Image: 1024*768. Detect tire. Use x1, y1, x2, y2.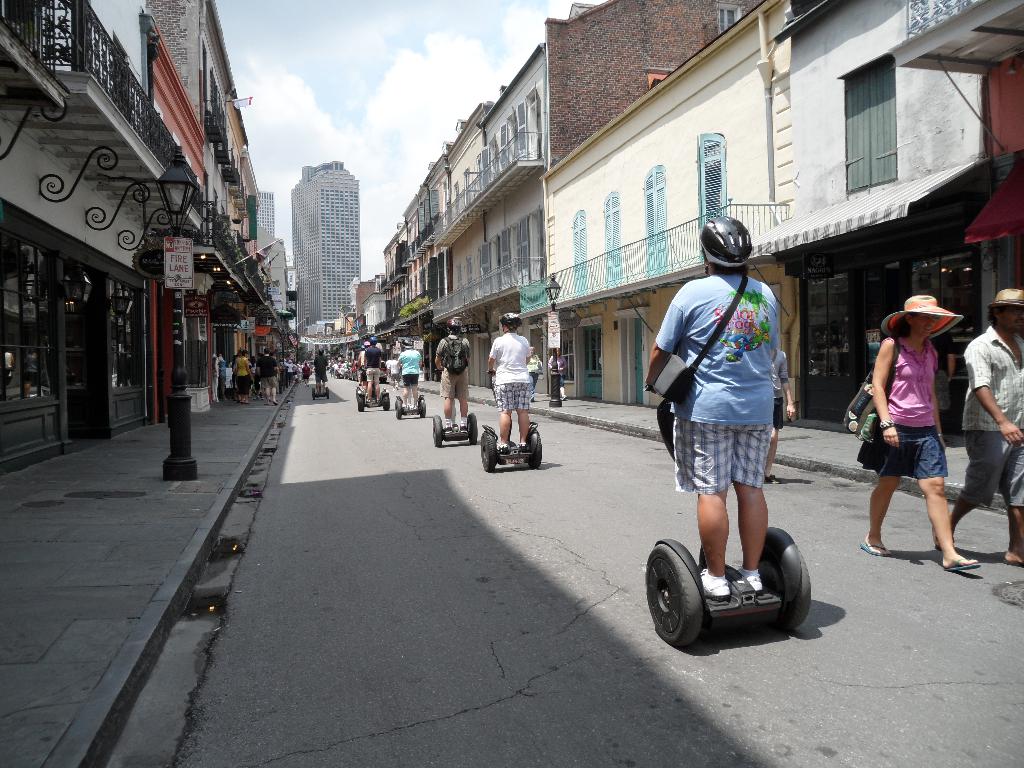
386, 394, 391, 411.
